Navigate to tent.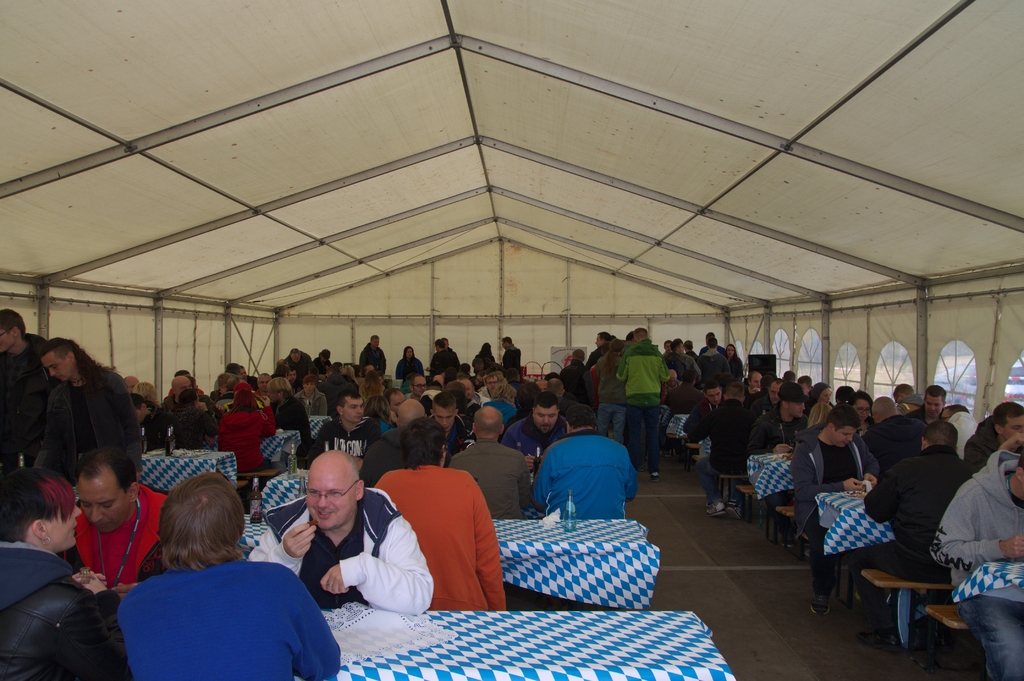
Navigation target: 0,0,1023,439.
